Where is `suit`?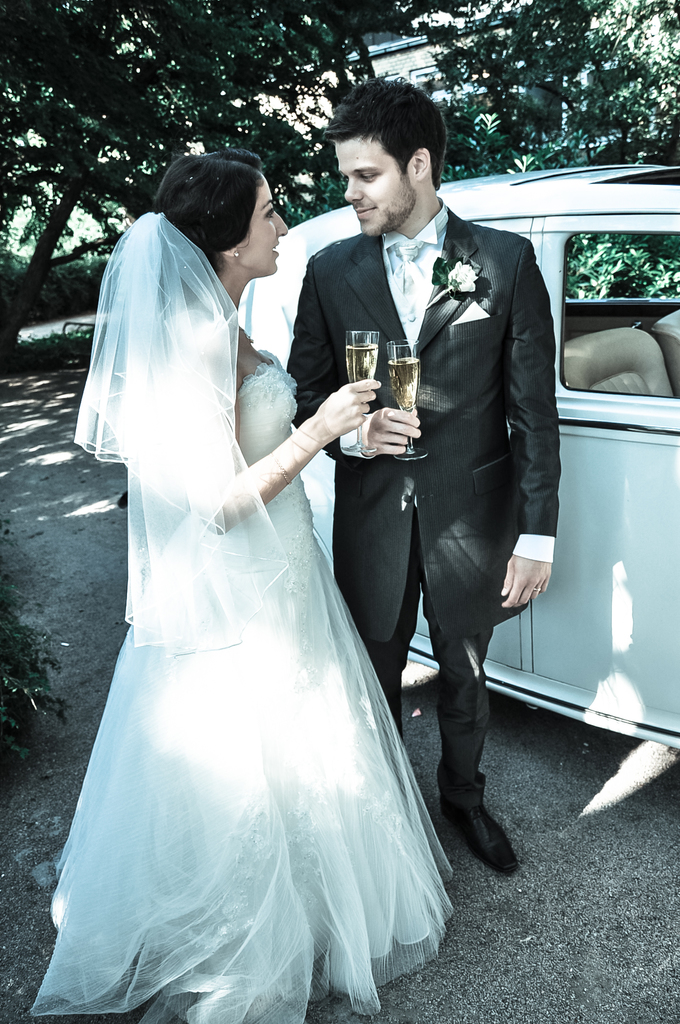
rect(277, 126, 537, 734).
